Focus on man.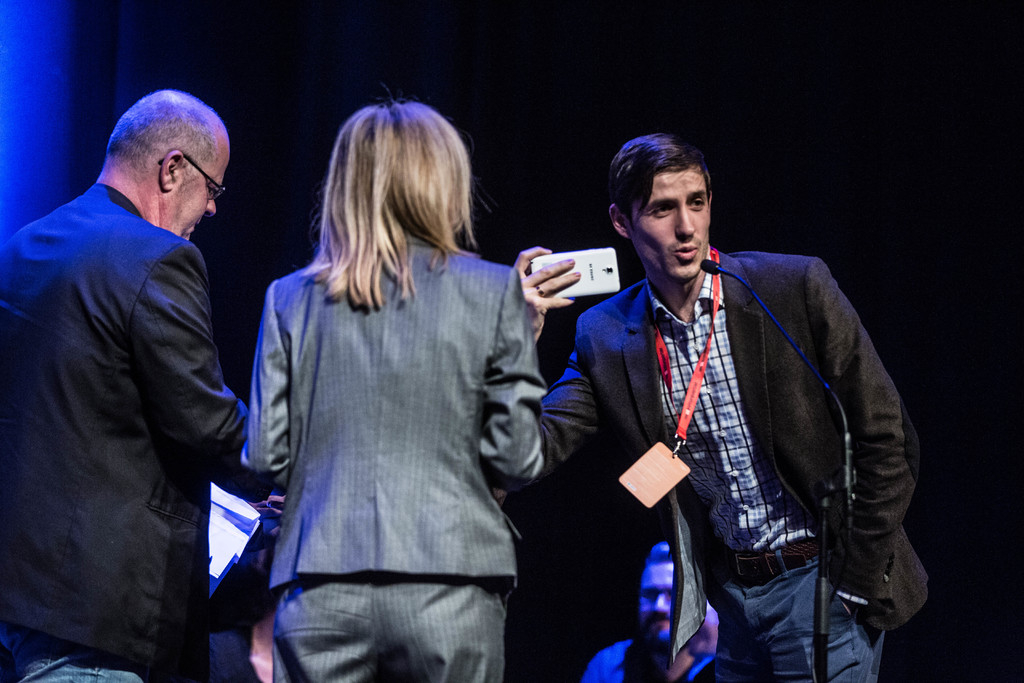
Focused at x1=13 y1=67 x2=264 y2=682.
